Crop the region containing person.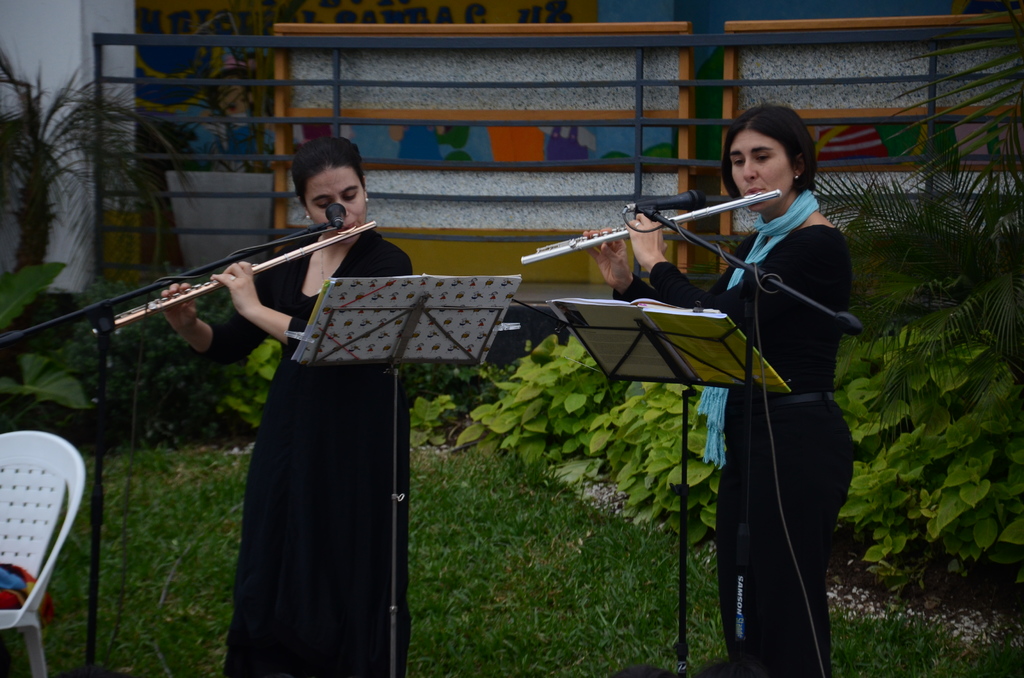
Crop region: (left=694, top=74, right=856, bottom=674).
